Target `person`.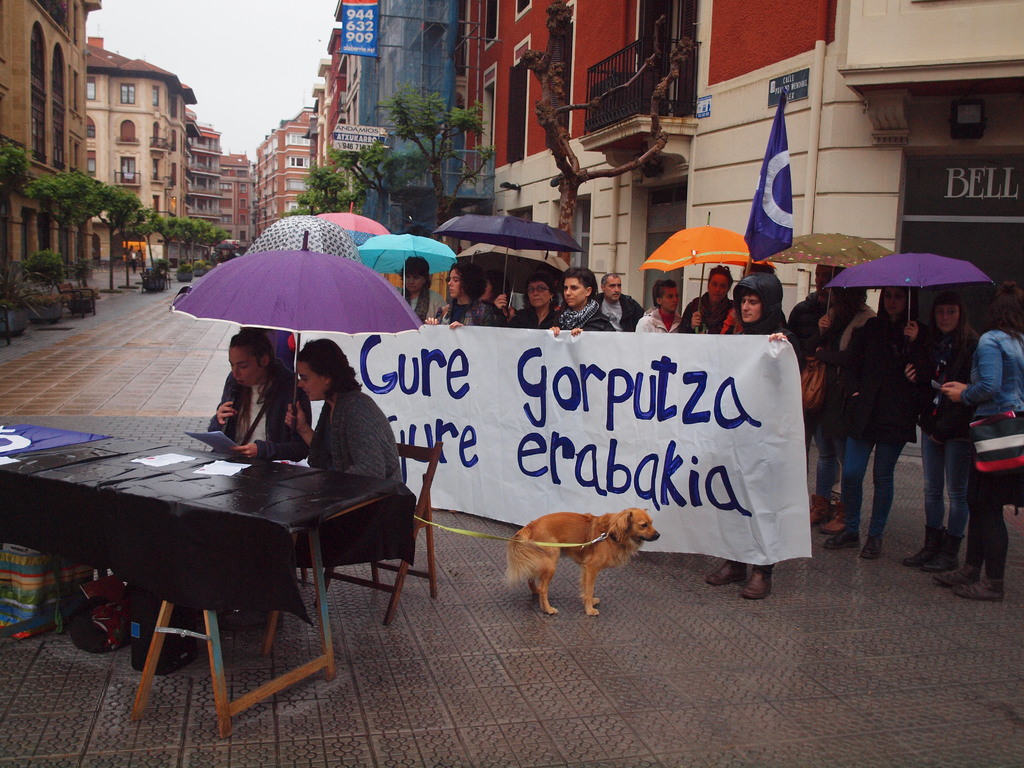
Target region: [677, 263, 737, 333].
